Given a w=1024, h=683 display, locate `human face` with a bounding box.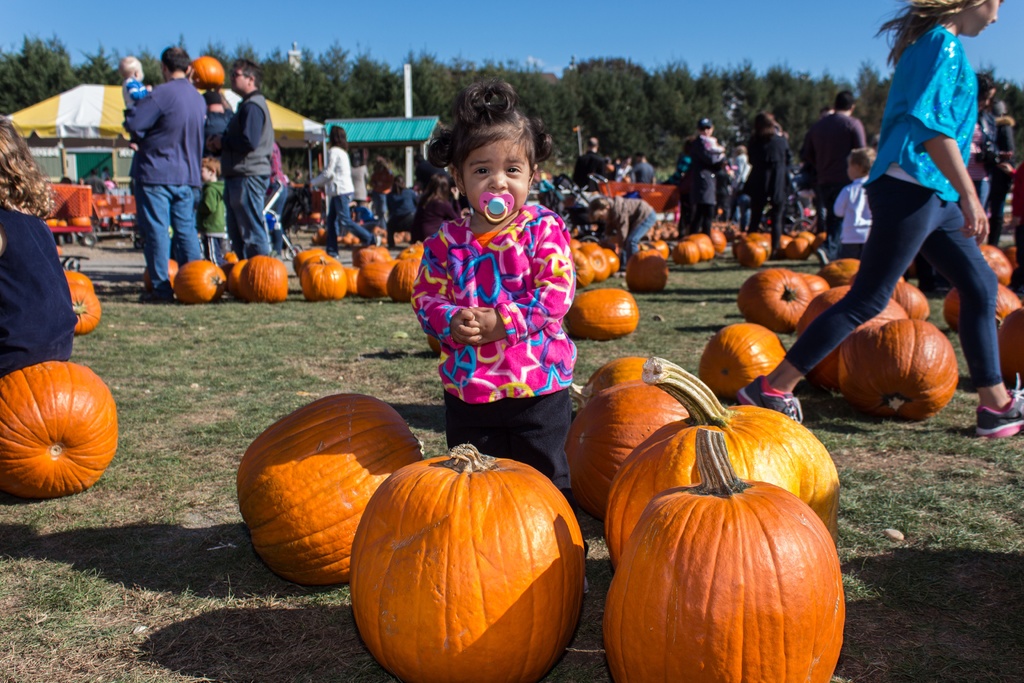
Located: left=228, top=68, right=248, bottom=90.
